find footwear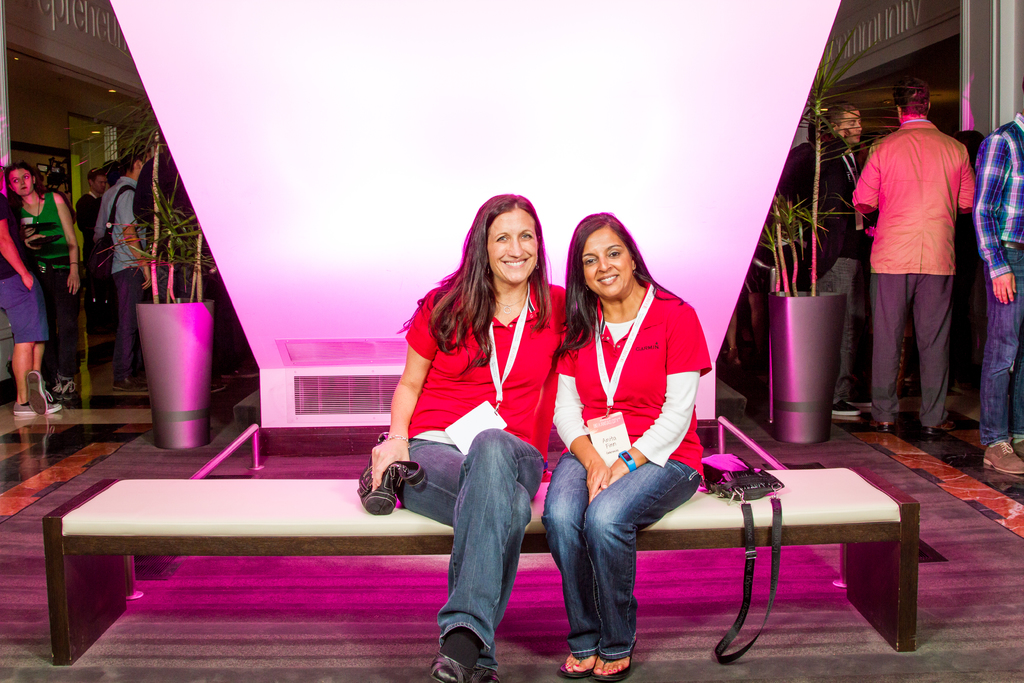
116,374,142,397
